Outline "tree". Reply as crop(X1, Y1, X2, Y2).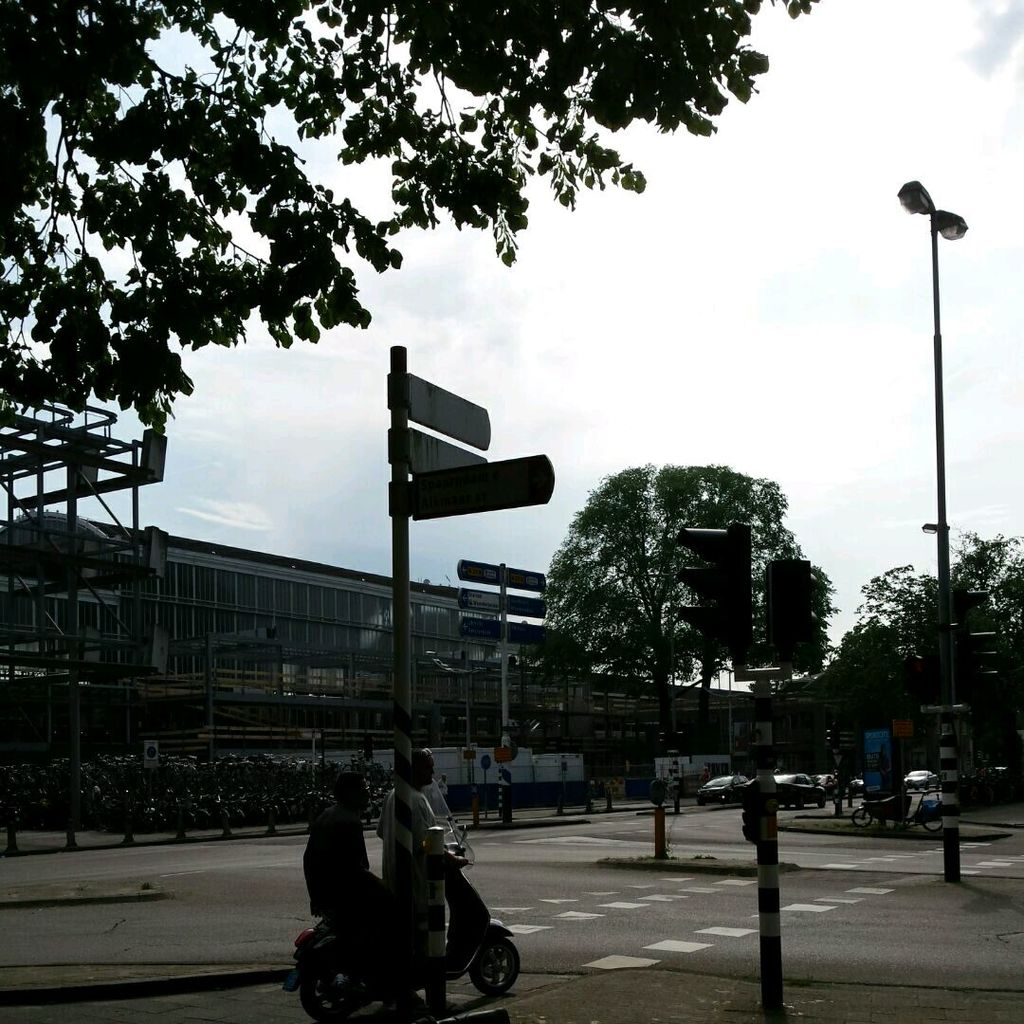
crop(539, 436, 802, 752).
